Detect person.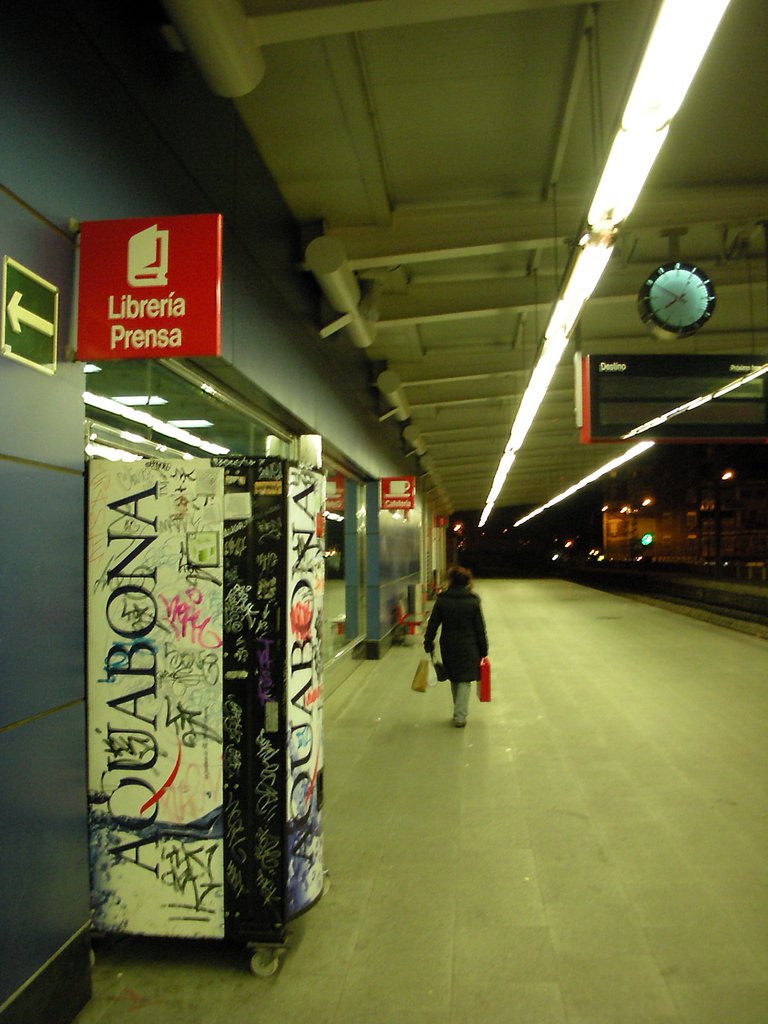
Detected at (x1=432, y1=575, x2=506, y2=735).
